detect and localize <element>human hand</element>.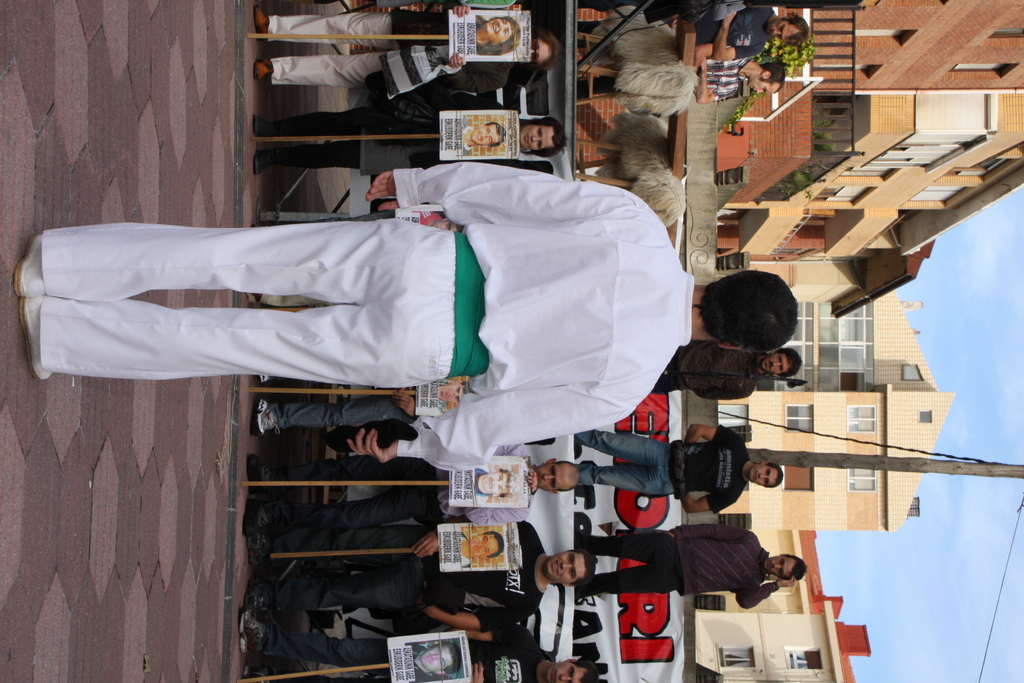
Localized at [left=389, top=389, right=413, bottom=422].
